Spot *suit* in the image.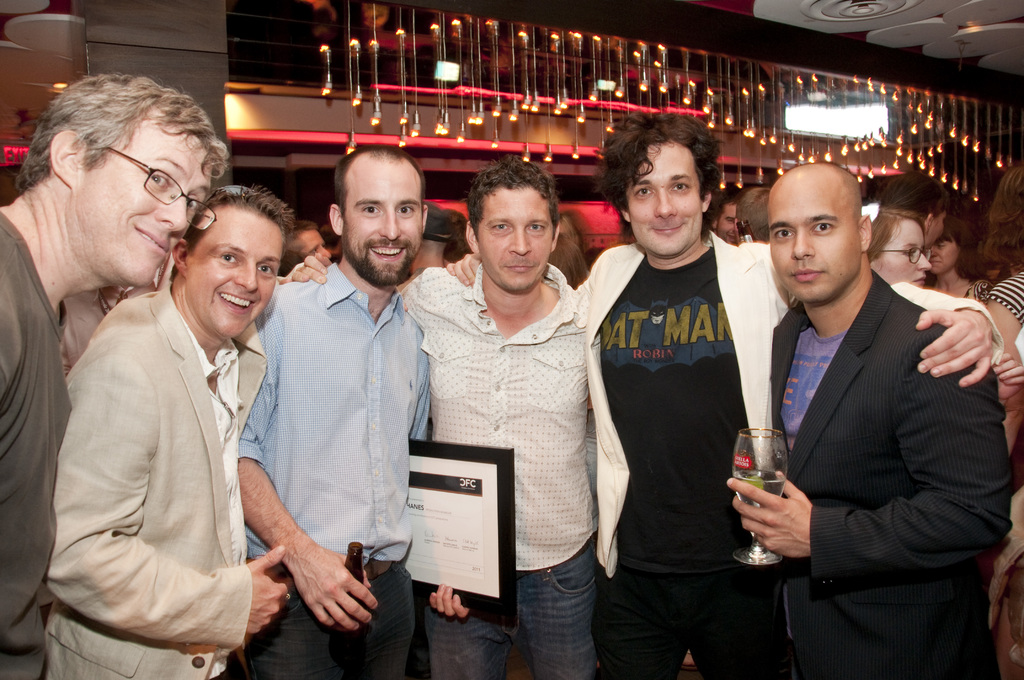
*suit* found at rect(575, 228, 1008, 577).
